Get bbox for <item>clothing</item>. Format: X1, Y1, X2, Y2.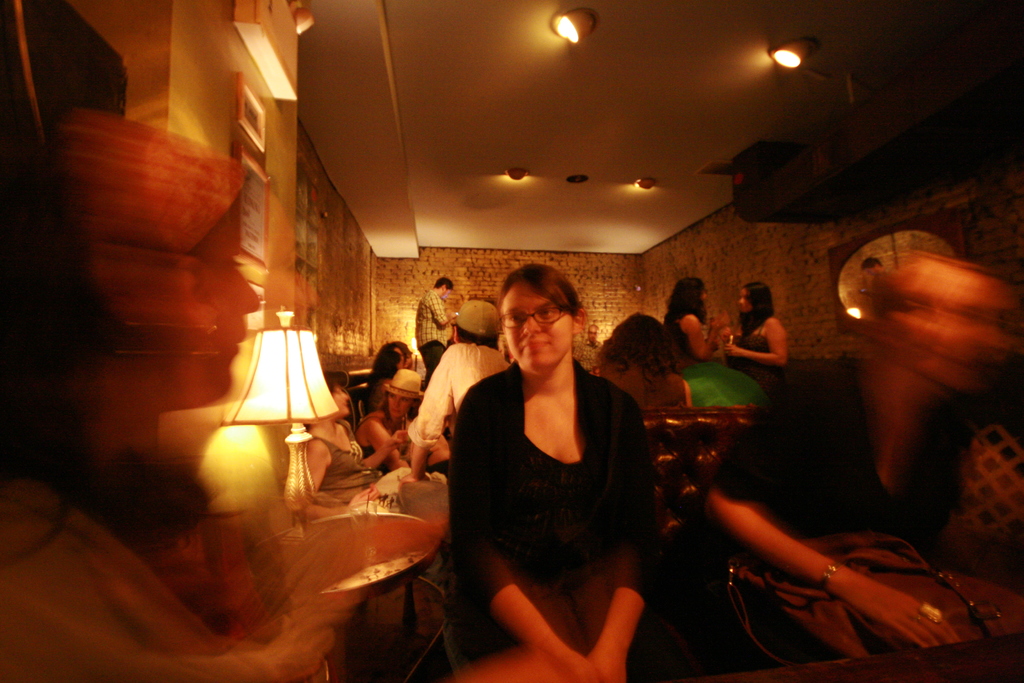
712, 357, 976, 682.
